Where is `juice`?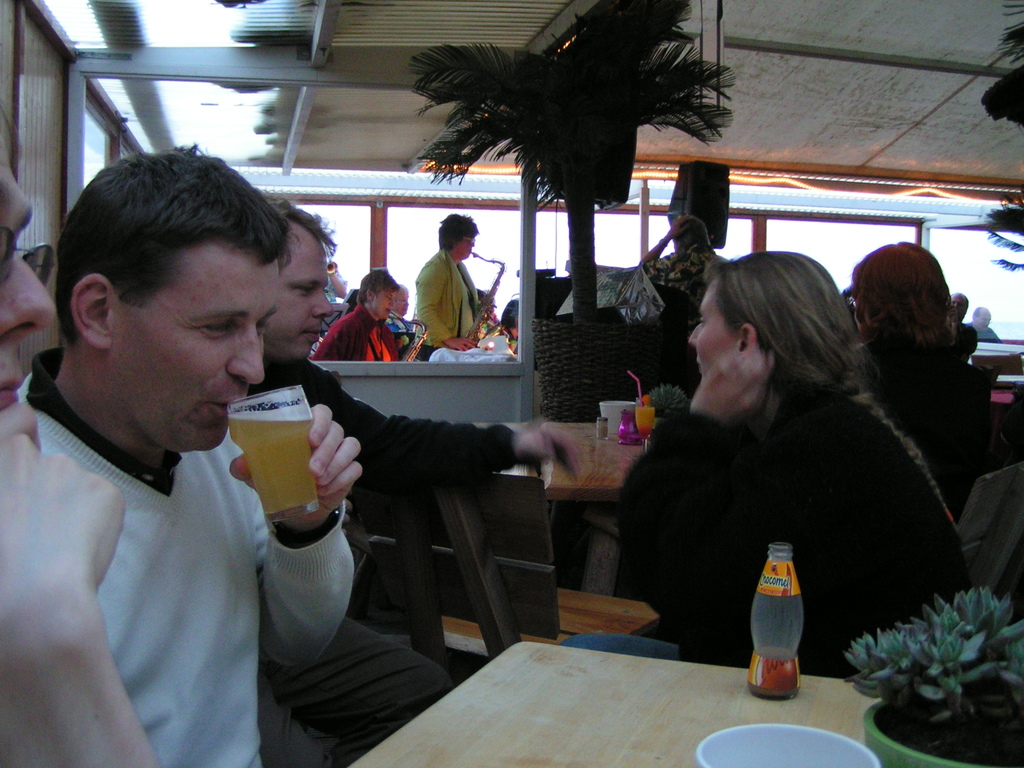
[221, 410, 321, 543].
